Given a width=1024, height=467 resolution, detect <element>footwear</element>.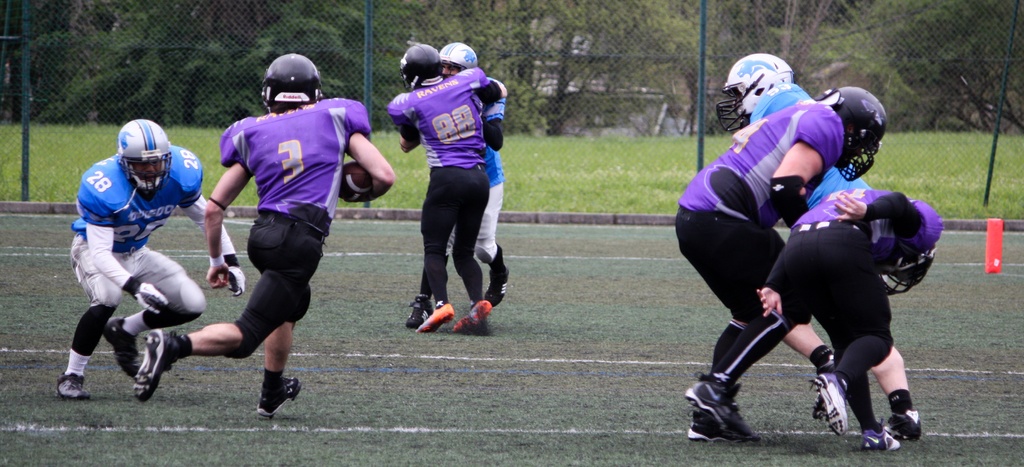
x1=417, y1=302, x2=451, y2=334.
